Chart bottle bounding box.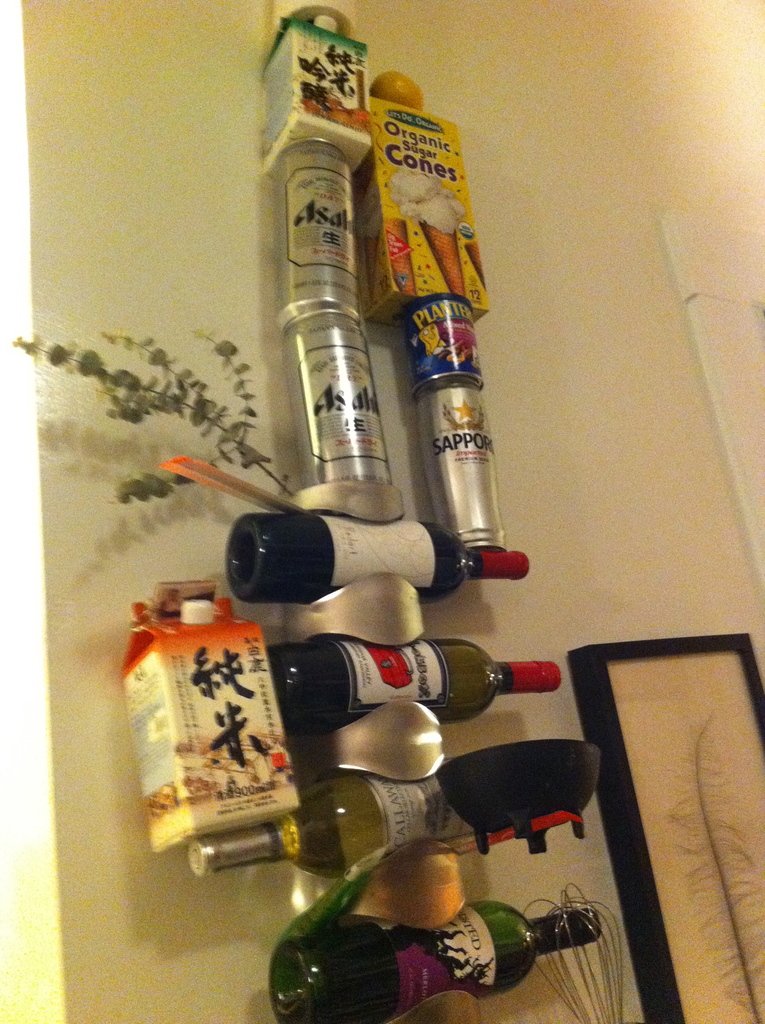
Charted: <region>280, 634, 581, 729</region>.
